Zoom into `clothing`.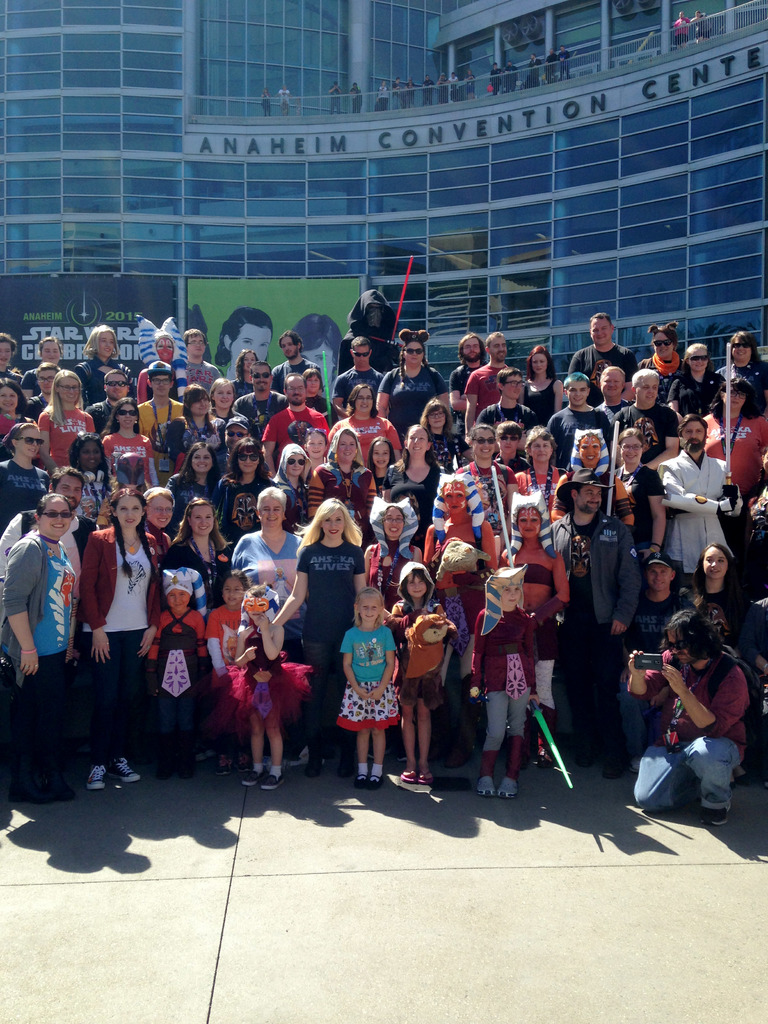
Zoom target: Rect(223, 476, 279, 527).
